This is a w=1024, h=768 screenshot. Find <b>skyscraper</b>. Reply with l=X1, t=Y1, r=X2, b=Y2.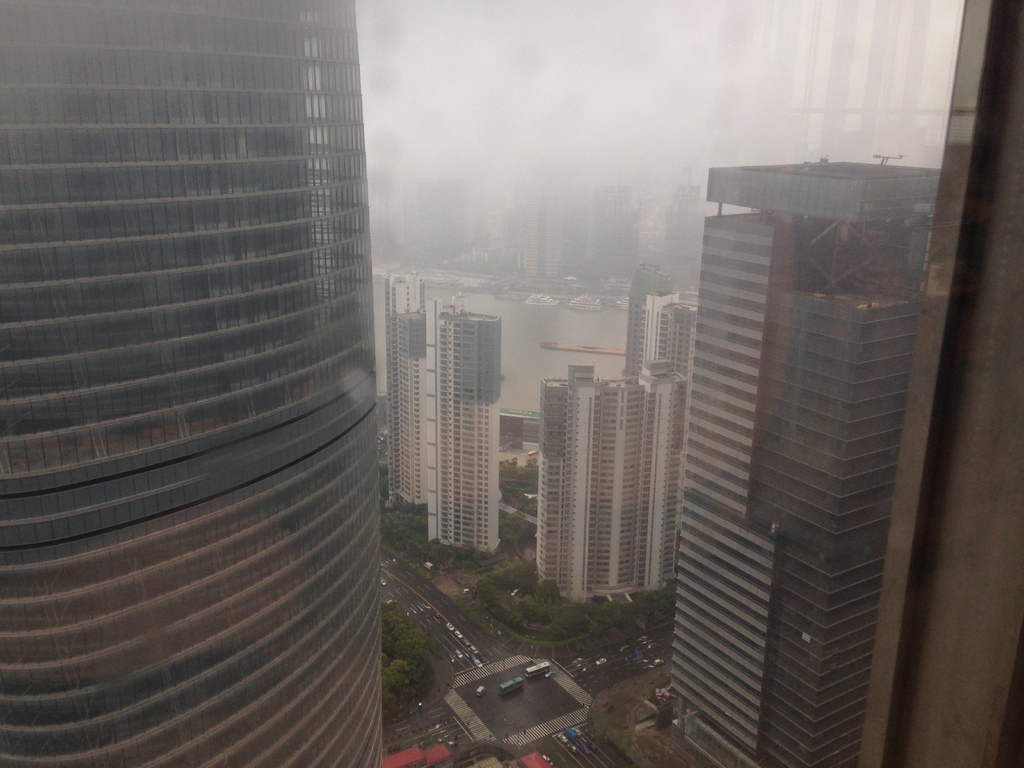
l=387, t=266, r=423, b=506.
